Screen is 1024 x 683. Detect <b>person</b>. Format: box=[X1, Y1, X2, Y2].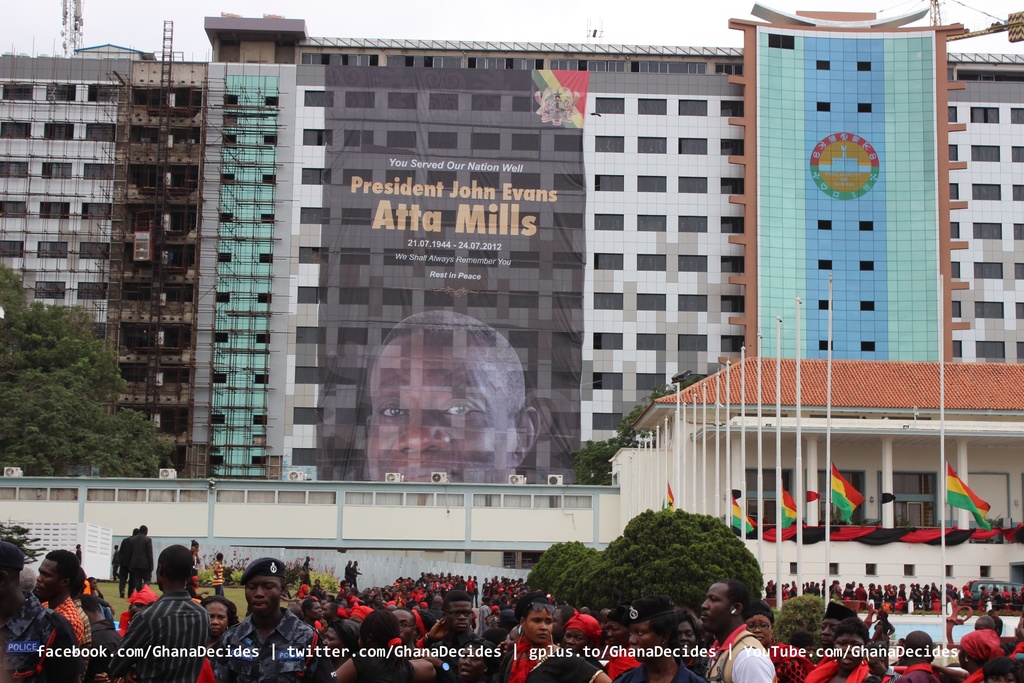
box=[301, 596, 326, 643].
